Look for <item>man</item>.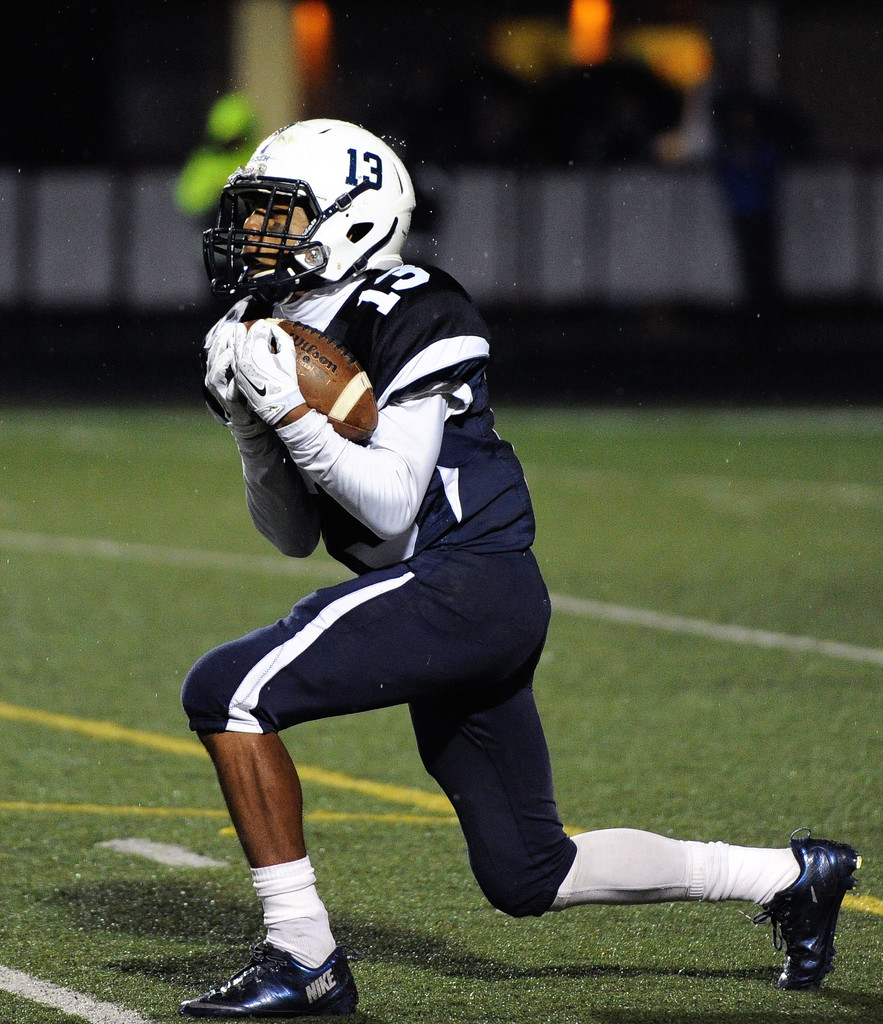
Found: Rect(164, 113, 867, 1023).
